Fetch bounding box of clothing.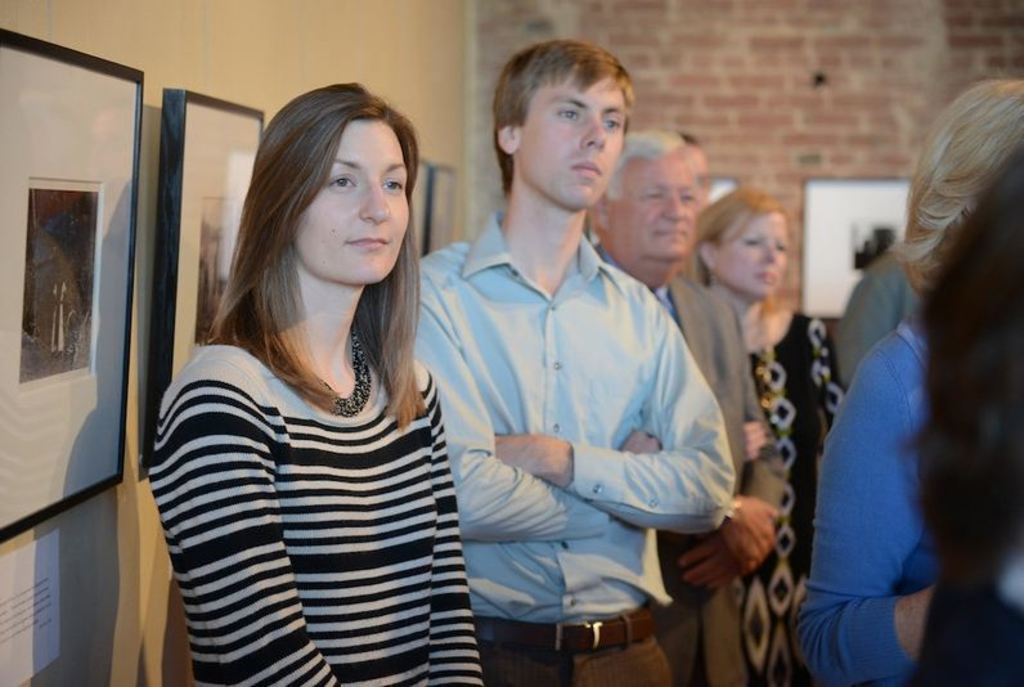
Bbox: 751, 315, 849, 686.
